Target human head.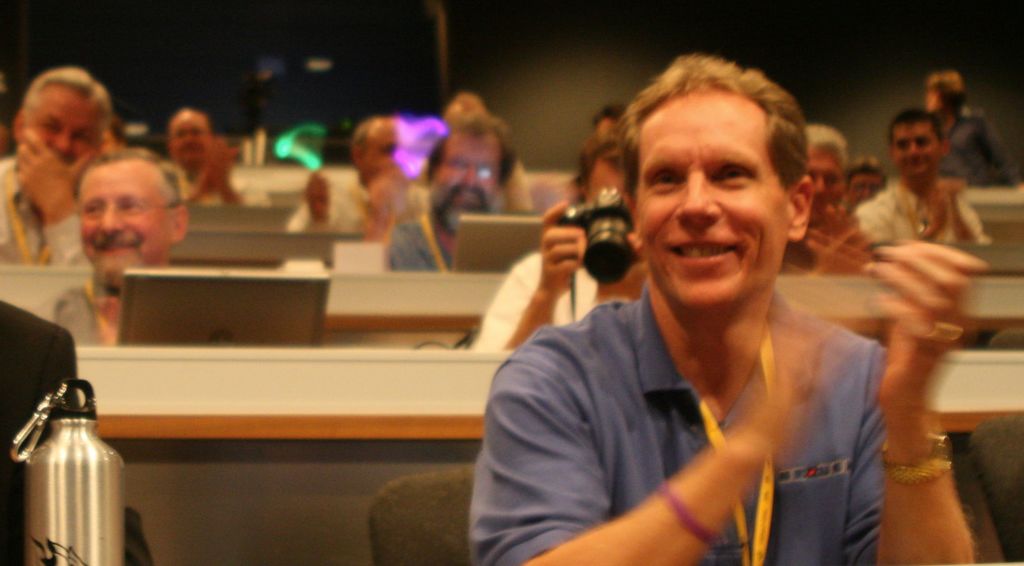
Target region: box=[890, 106, 950, 184].
